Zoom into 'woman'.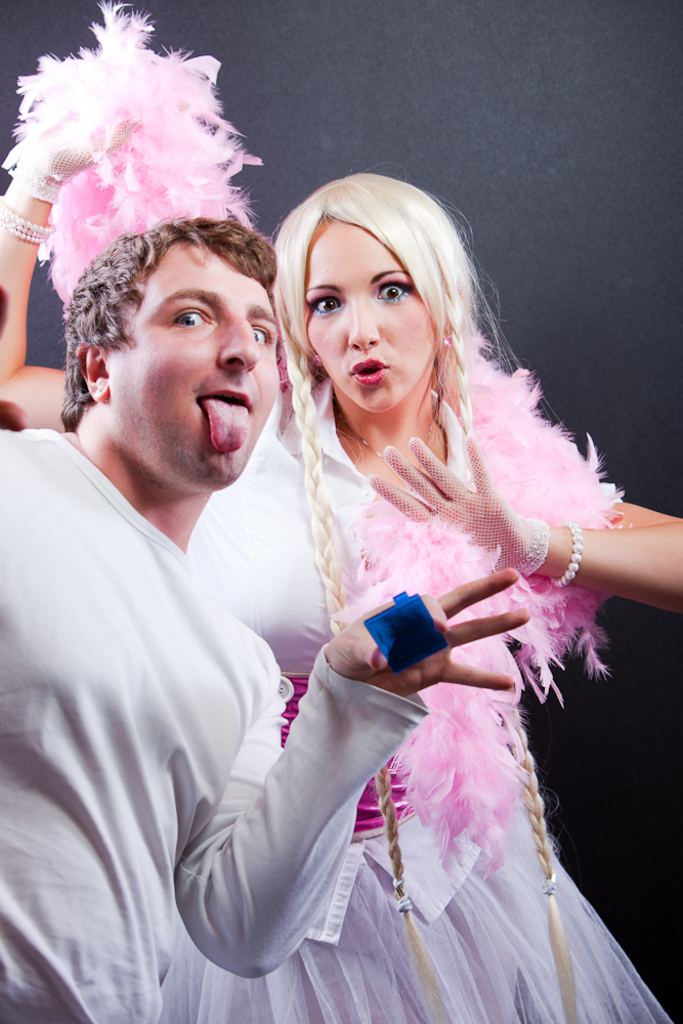
Zoom target: left=0, top=70, right=682, bottom=1023.
